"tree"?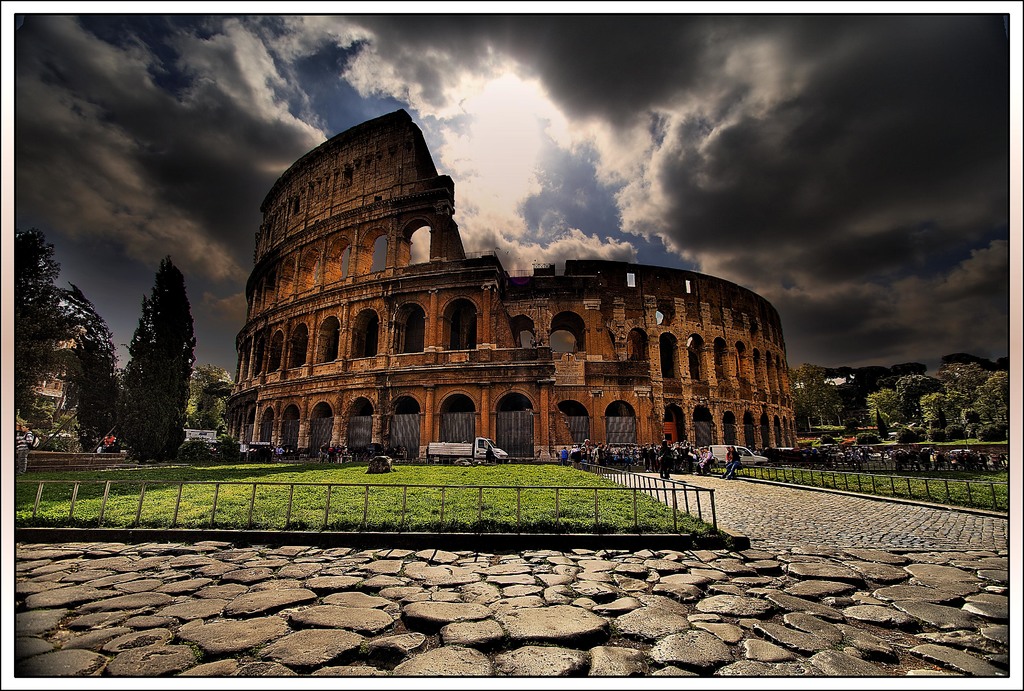
113 253 203 462
